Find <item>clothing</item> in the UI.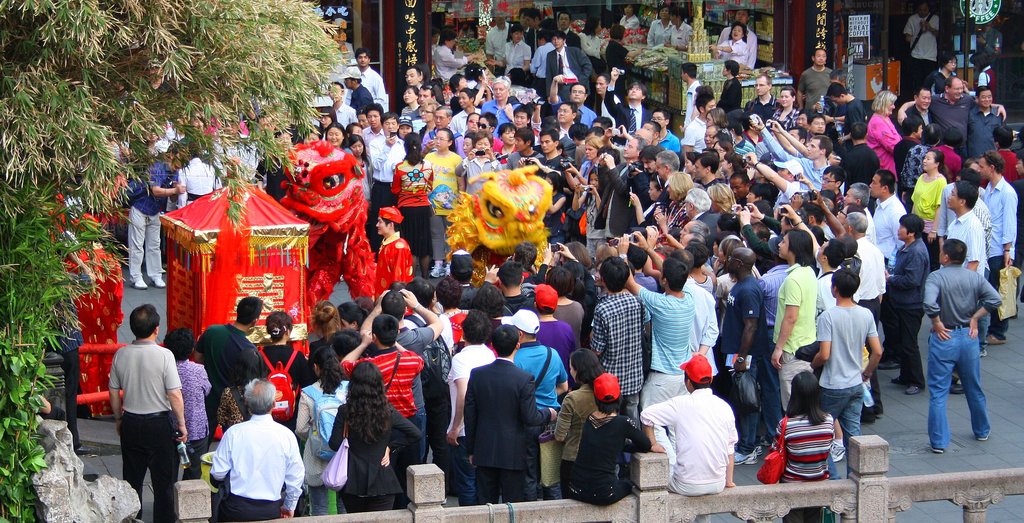
UI element at bbox=(566, 28, 582, 49).
